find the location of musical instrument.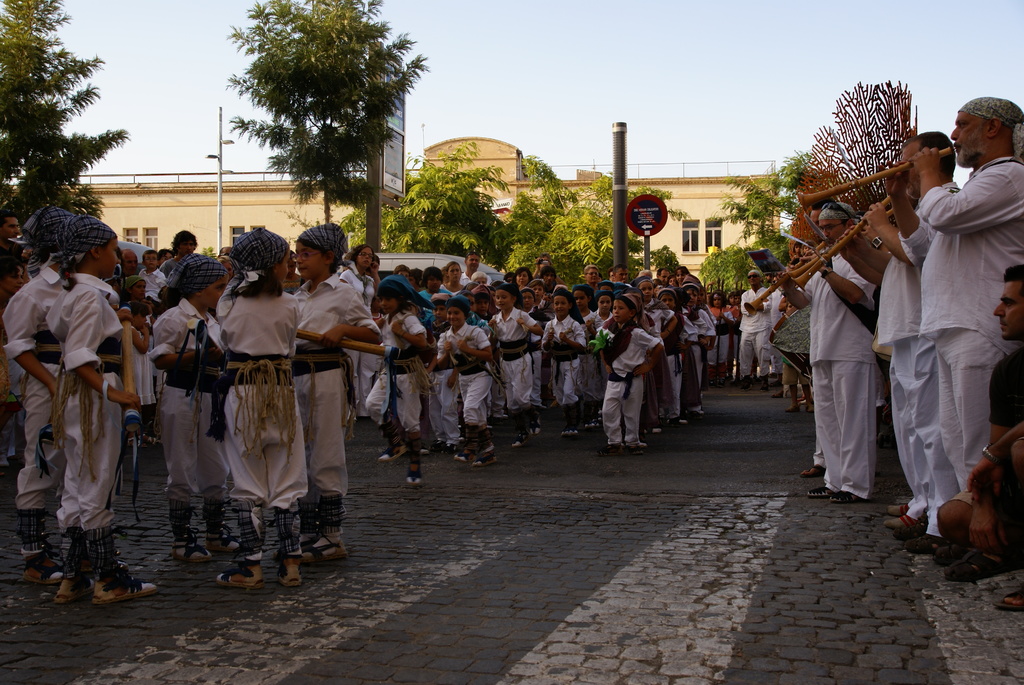
Location: box(745, 273, 783, 315).
